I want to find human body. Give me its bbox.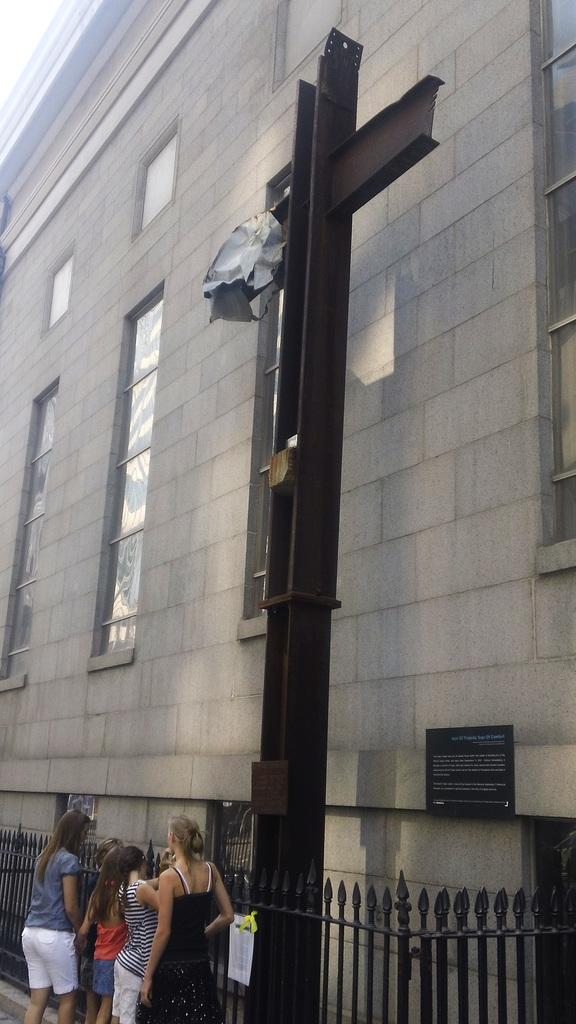
Rect(18, 847, 88, 1023).
